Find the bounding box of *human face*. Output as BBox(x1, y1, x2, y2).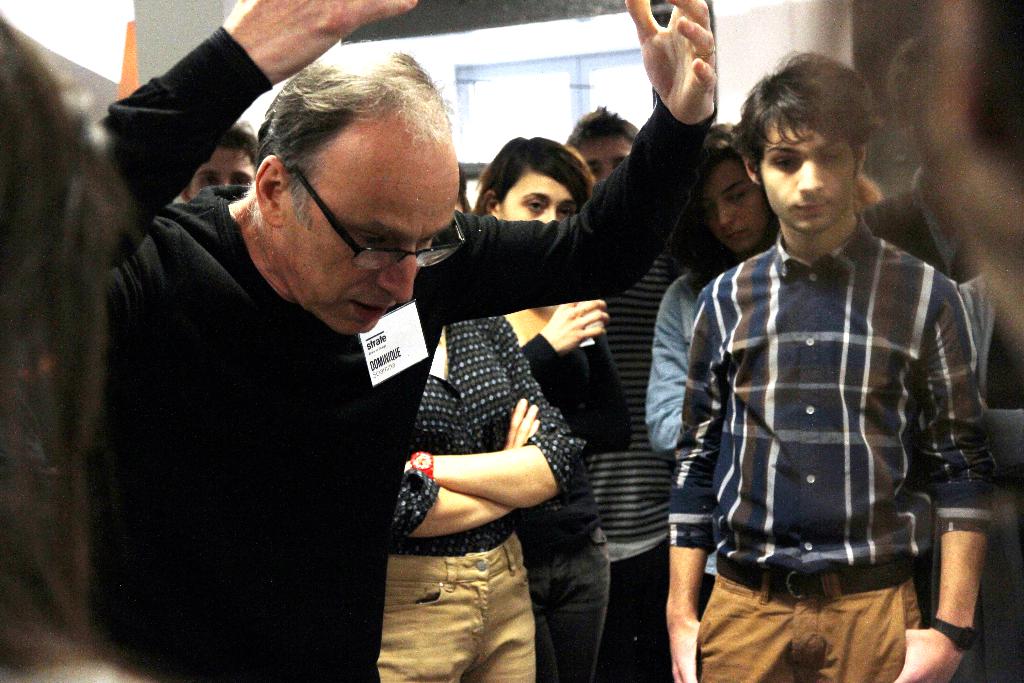
BBox(278, 122, 456, 337).
